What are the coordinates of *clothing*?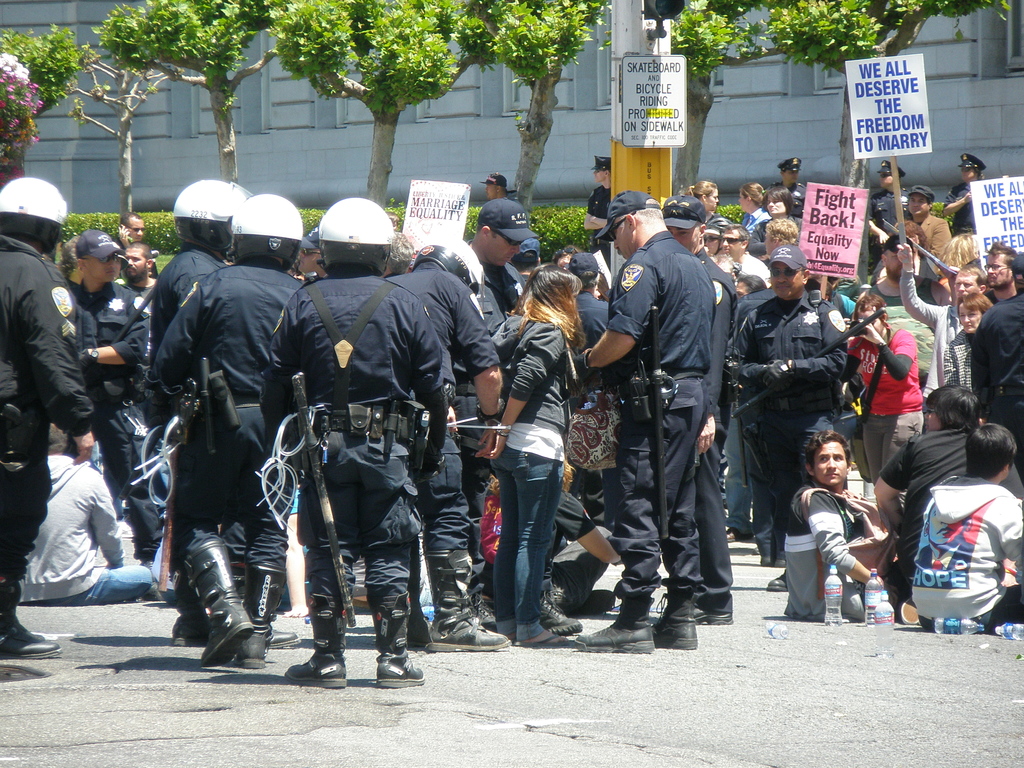
[62, 281, 144, 563].
